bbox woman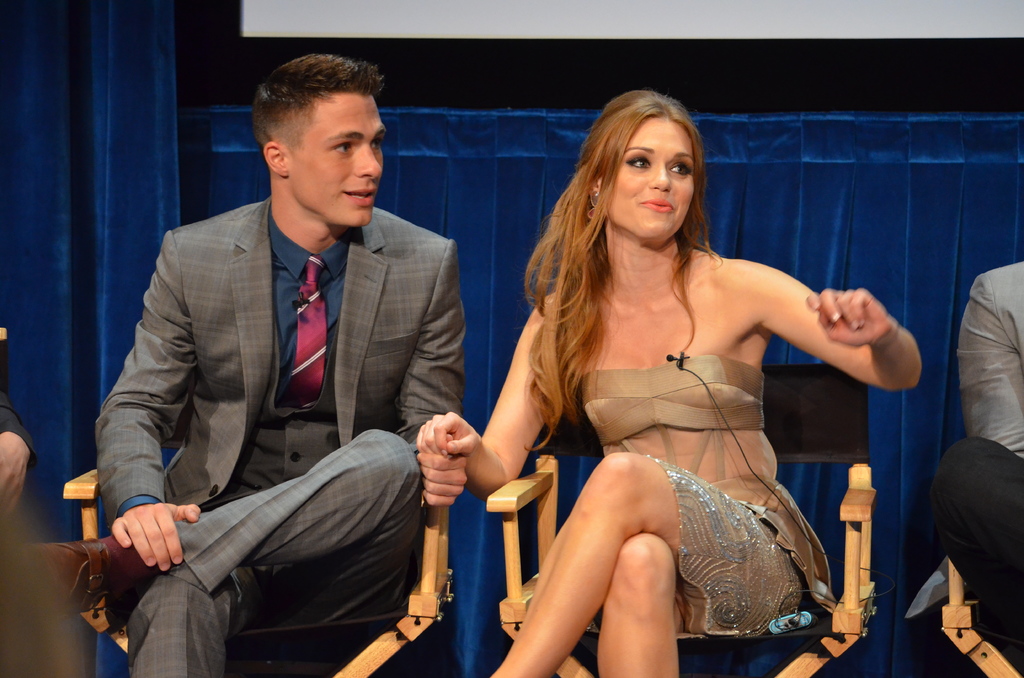
pyautogui.locateOnScreen(417, 92, 925, 677)
